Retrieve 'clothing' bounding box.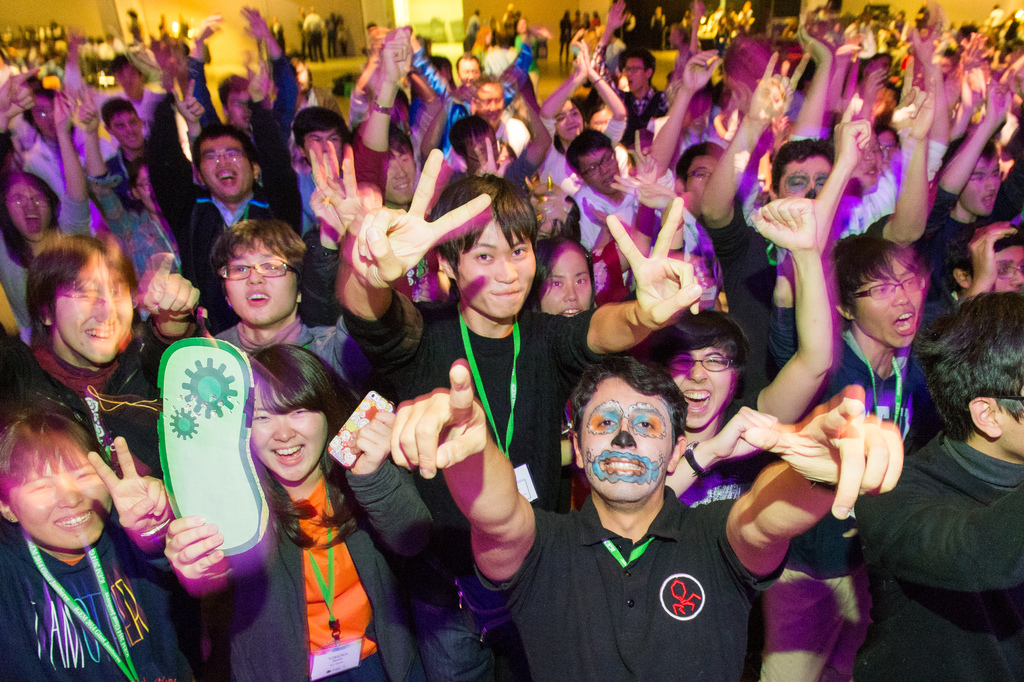
Bounding box: l=0, t=530, r=202, b=681.
